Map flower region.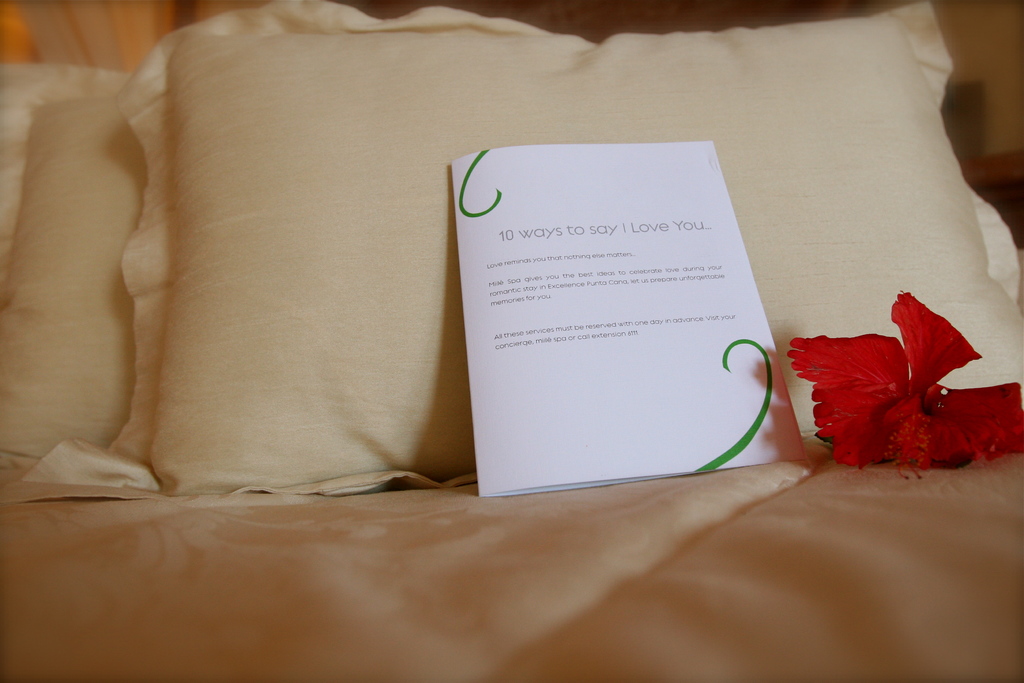
Mapped to [x1=794, y1=302, x2=993, y2=466].
